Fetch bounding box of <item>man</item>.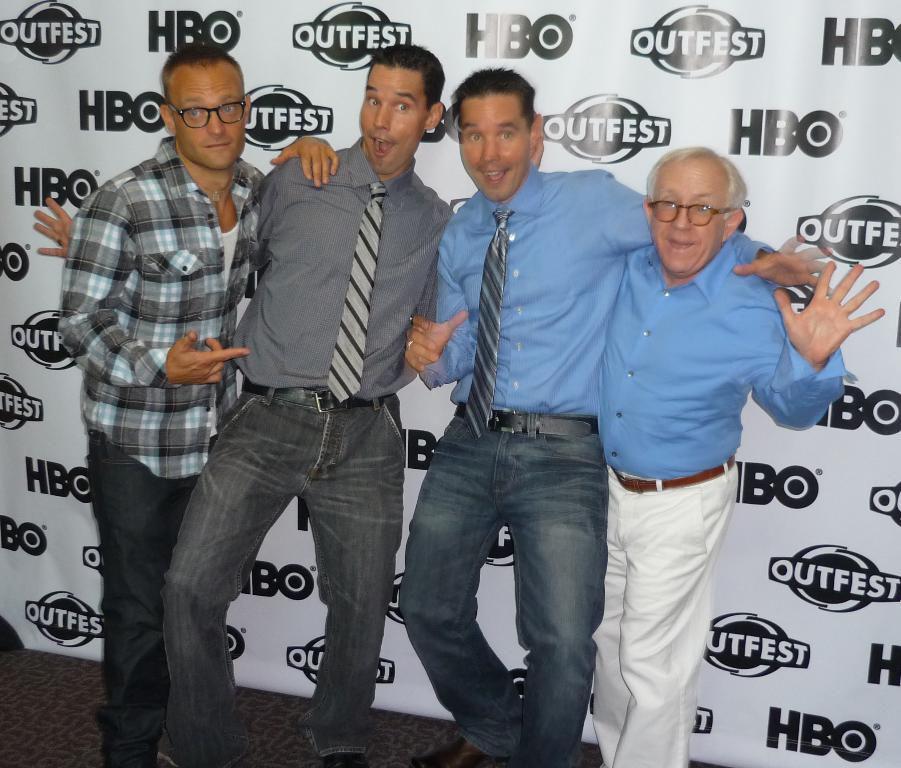
Bbox: select_region(33, 42, 466, 767).
